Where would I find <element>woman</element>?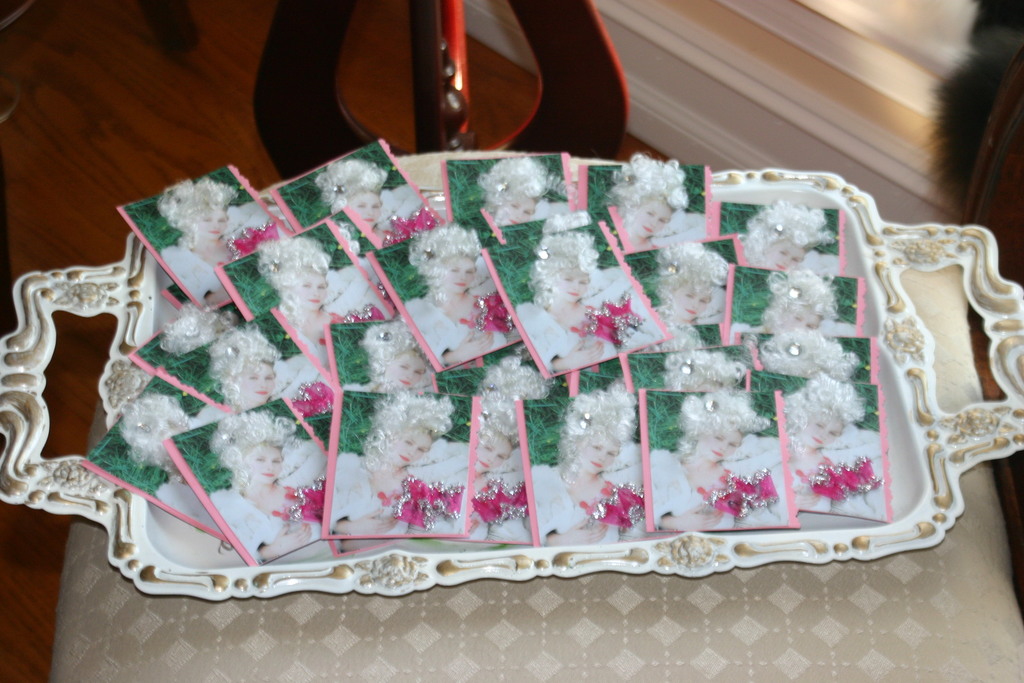
At Rect(475, 162, 553, 229).
